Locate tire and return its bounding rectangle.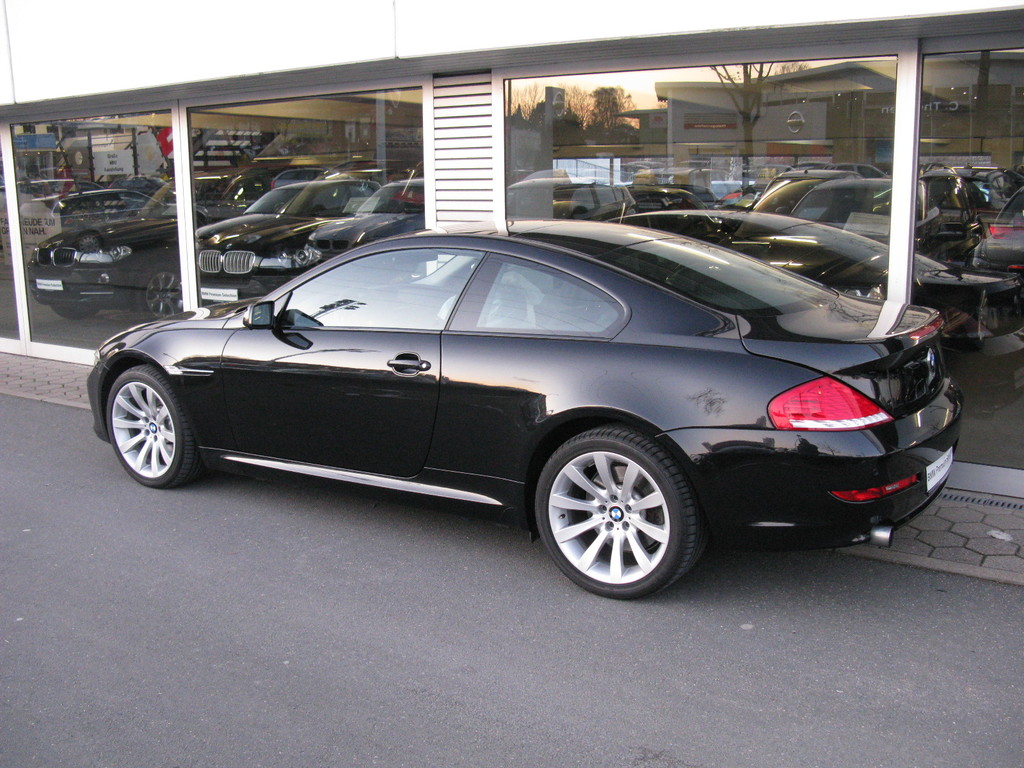
138:263:186:320.
